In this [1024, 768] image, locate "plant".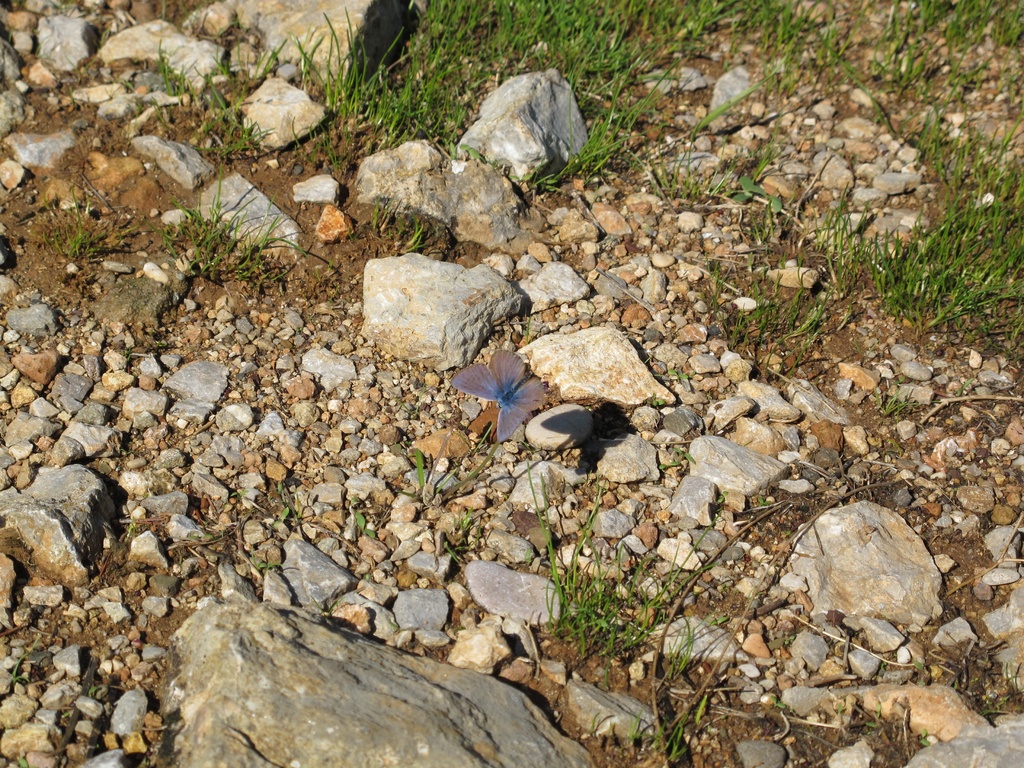
Bounding box: (x1=783, y1=633, x2=794, y2=646).
